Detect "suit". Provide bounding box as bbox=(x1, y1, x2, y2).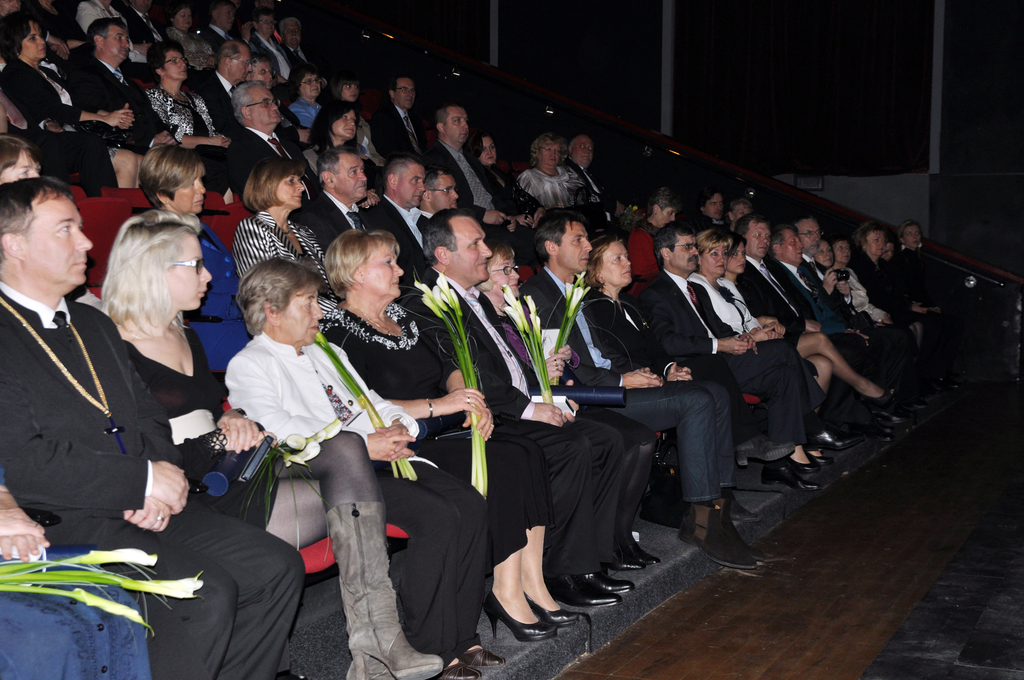
bbox=(287, 190, 376, 257).
